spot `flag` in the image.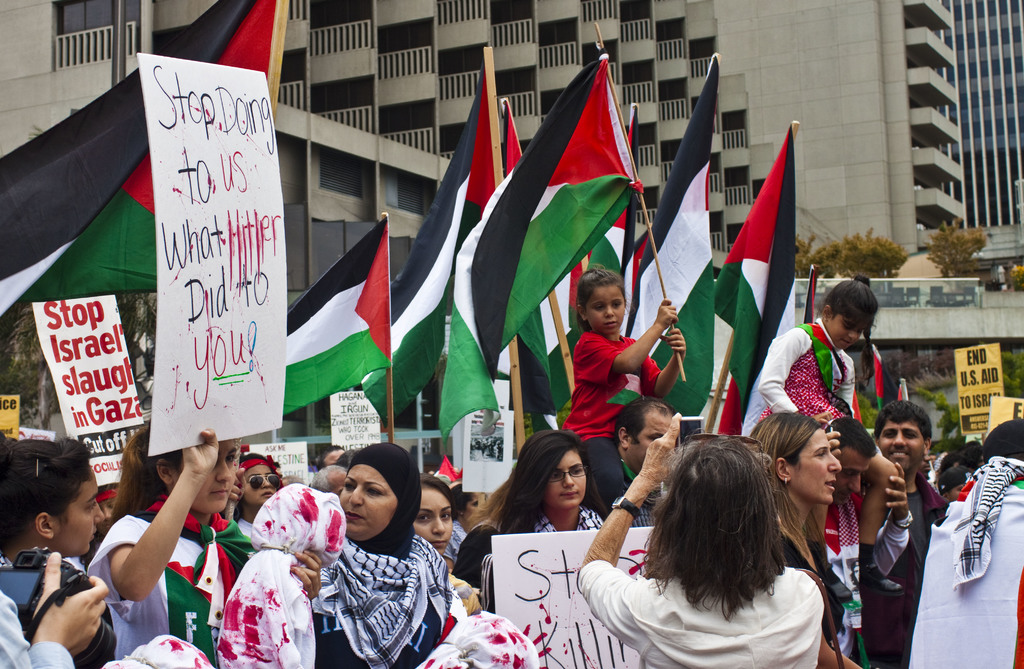
`flag` found at detection(611, 42, 726, 436).
